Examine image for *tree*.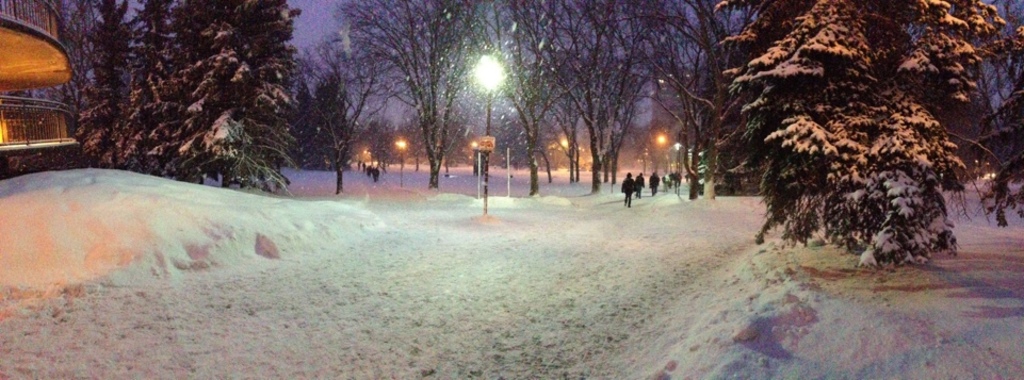
Examination result: BBox(654, 0, 738, 204).
